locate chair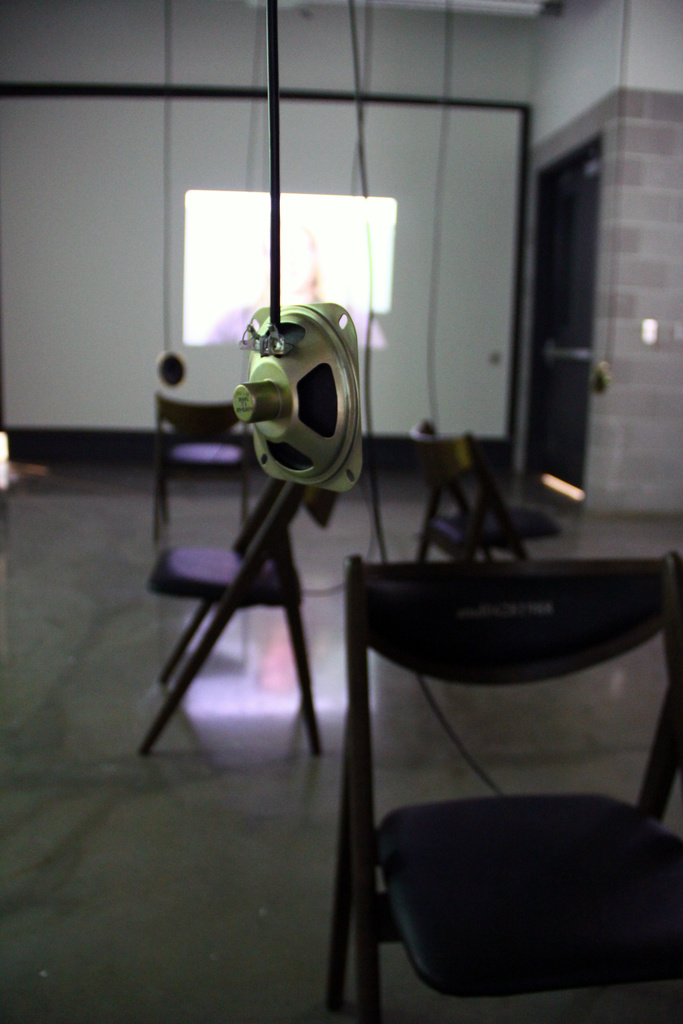
pyautogui.locateOnScreen(136, 475, 327, 762)
